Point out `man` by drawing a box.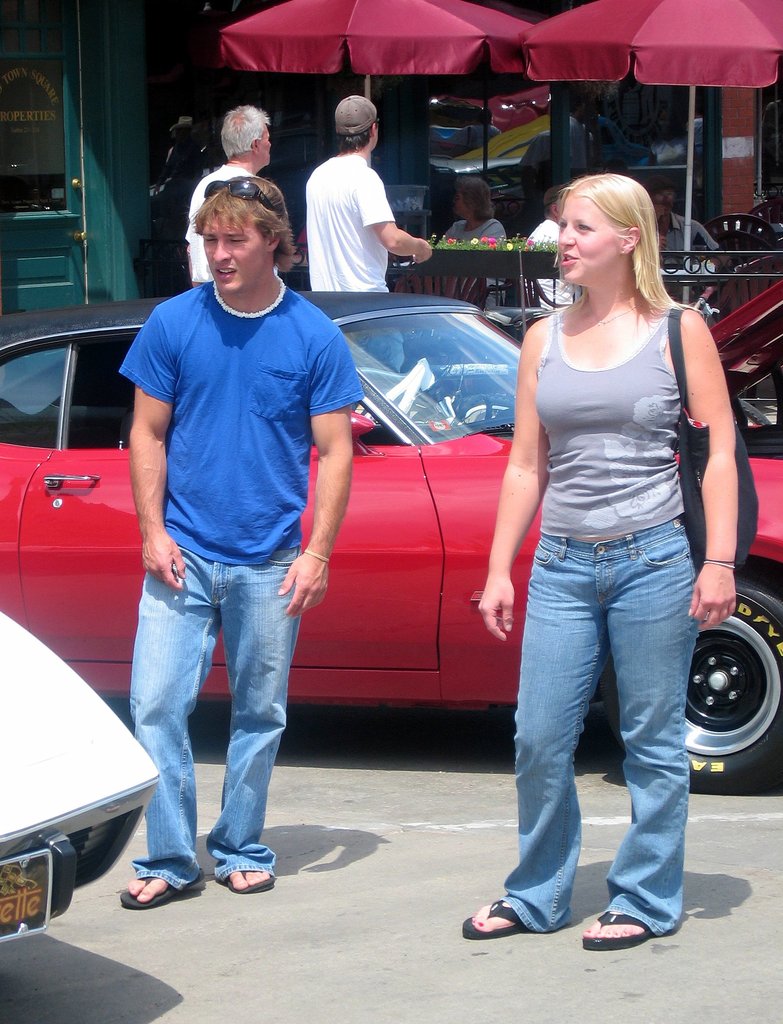
pyautogui.locateOnScreen(101, 187, 378, 896).
